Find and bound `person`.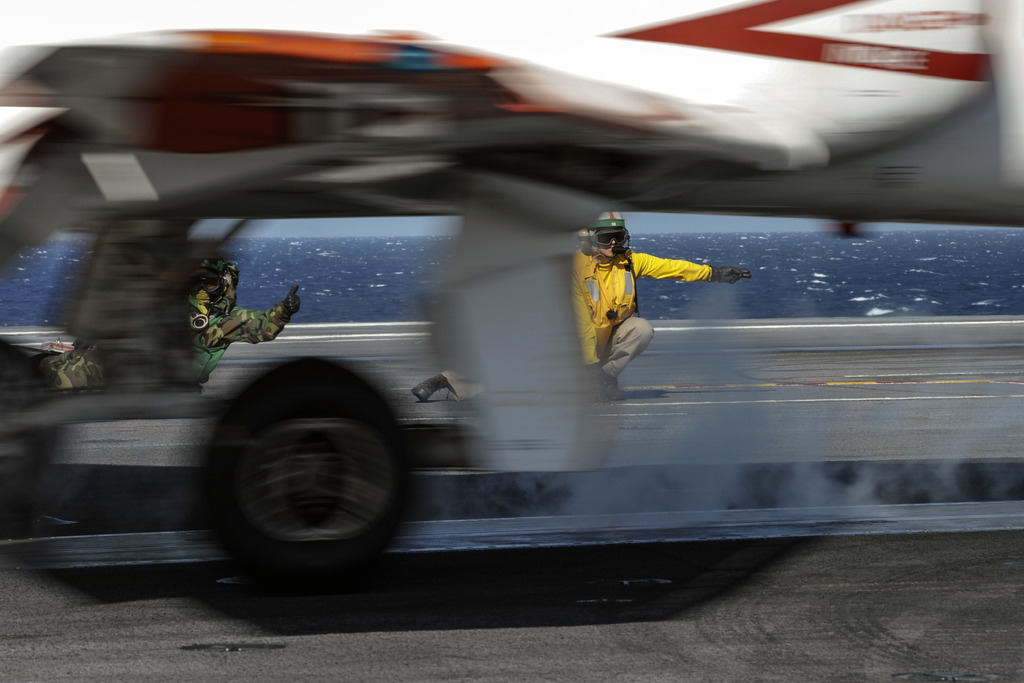
Bound: <region>33, 258, 303, 390</region>.
